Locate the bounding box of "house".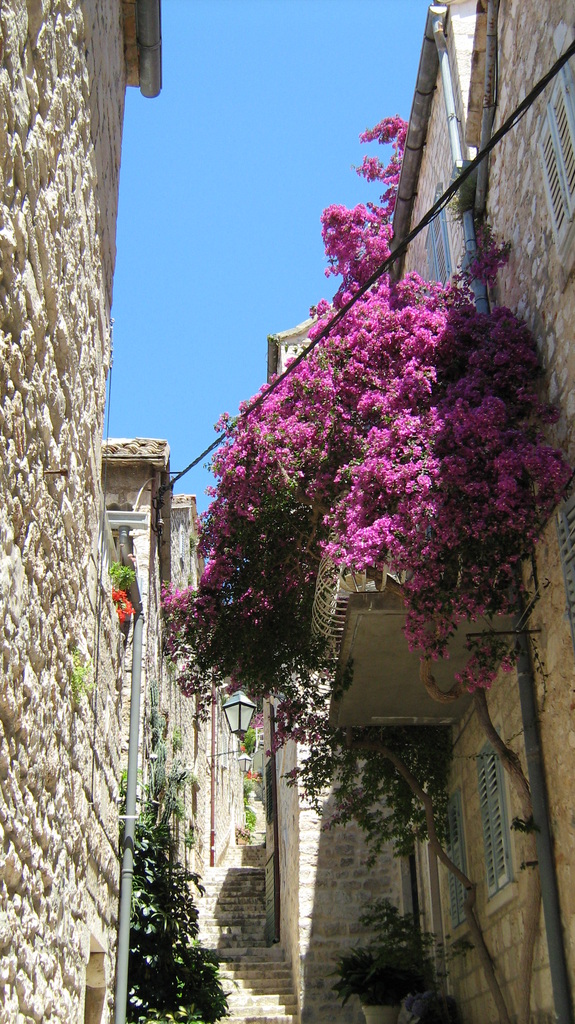
Bounding box: left=311, top=0, right=574, bottom=1023.
